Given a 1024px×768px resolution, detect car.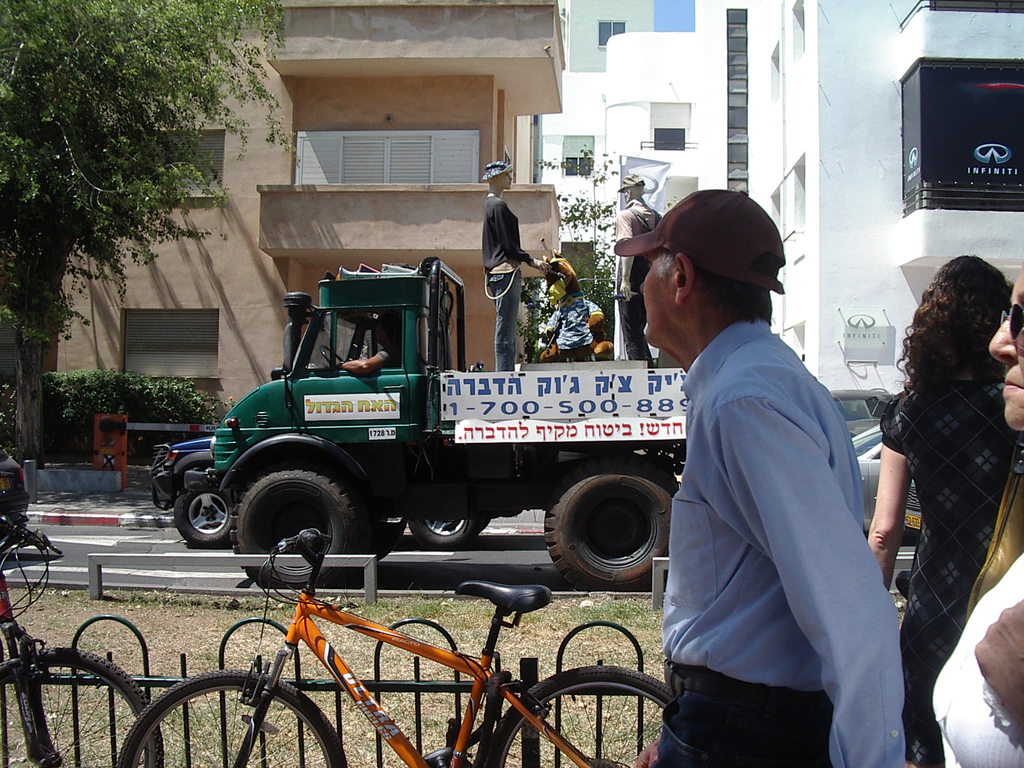
bbox=(0, 442, 28, 532).
